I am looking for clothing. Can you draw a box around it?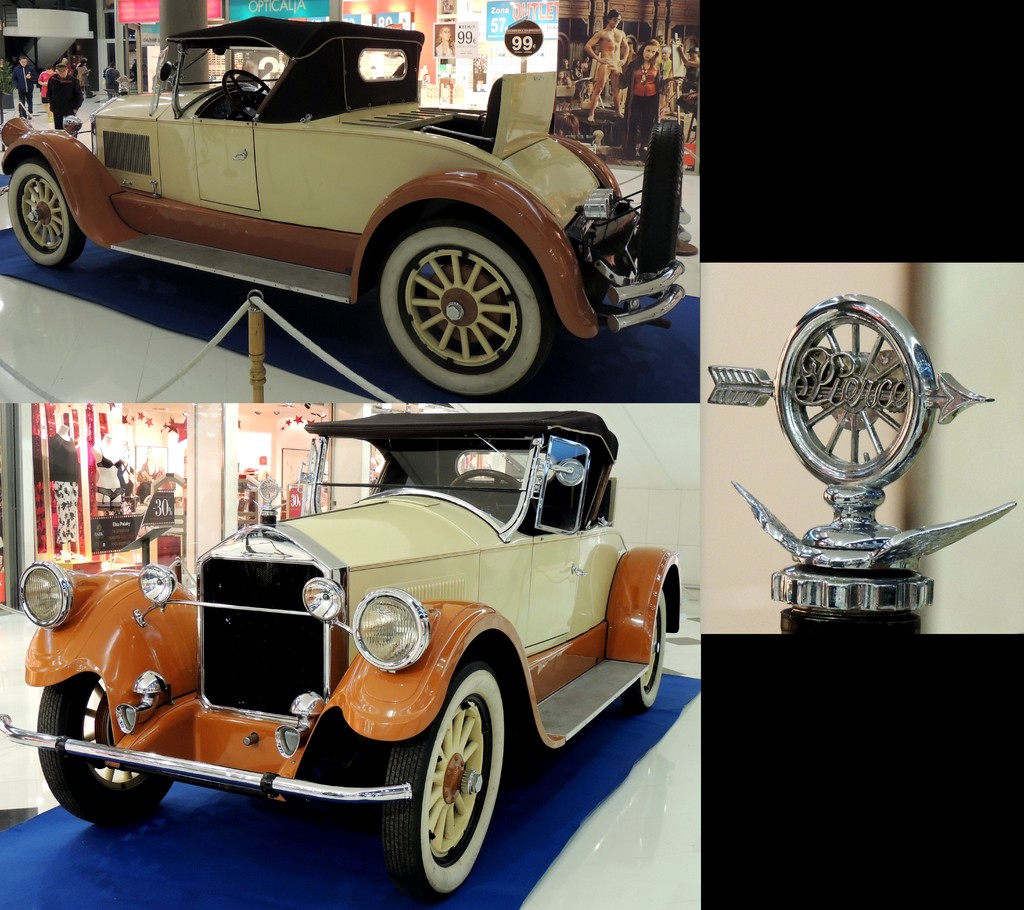
Sure, the bounding box is [x1=136, y1=478, x2=153, y2=500].
